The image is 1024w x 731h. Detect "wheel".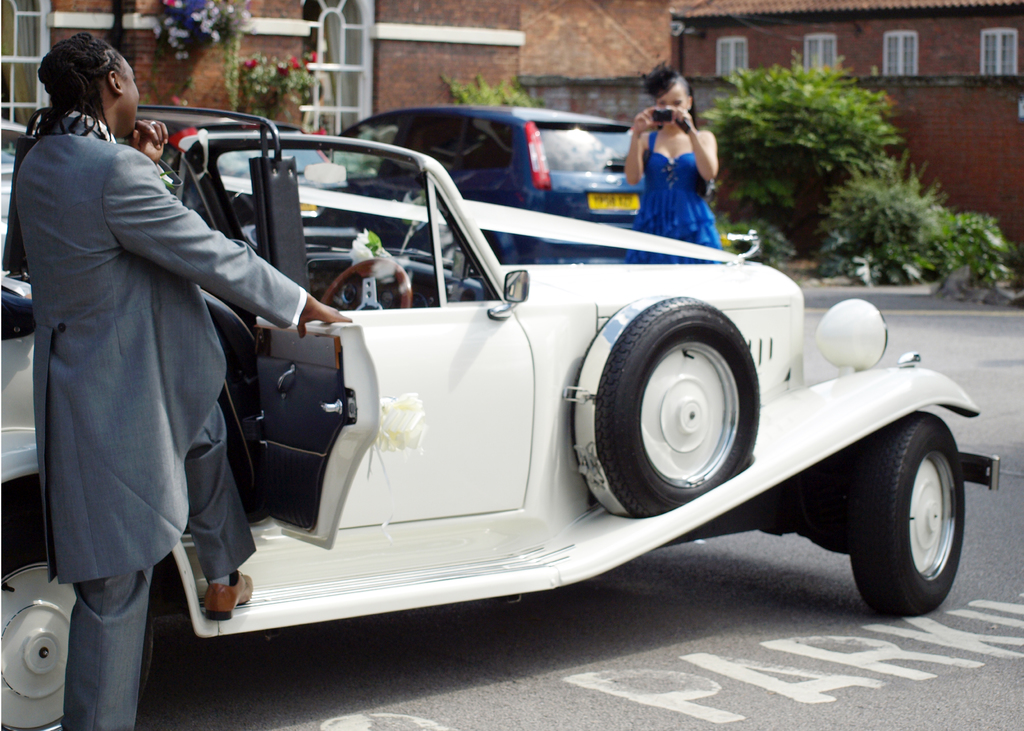
Detection: bbox=(863, 437, 982, 613).
